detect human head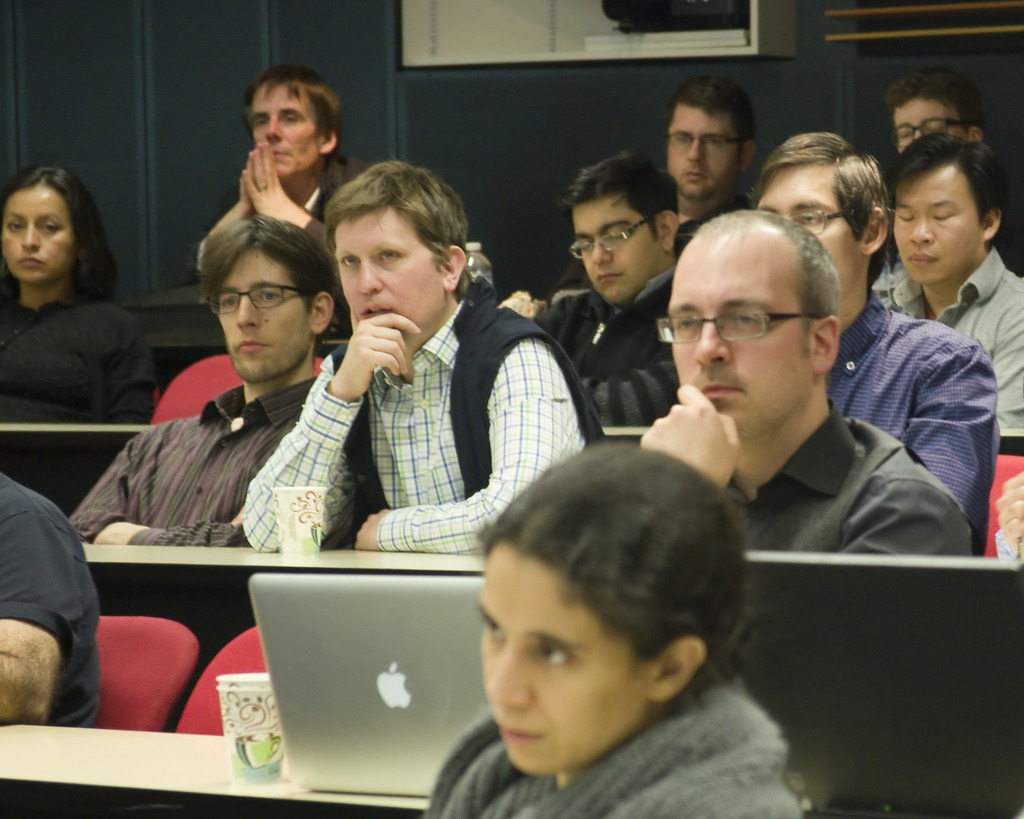
[left=884, top=129, right=1009, bottom=284]
